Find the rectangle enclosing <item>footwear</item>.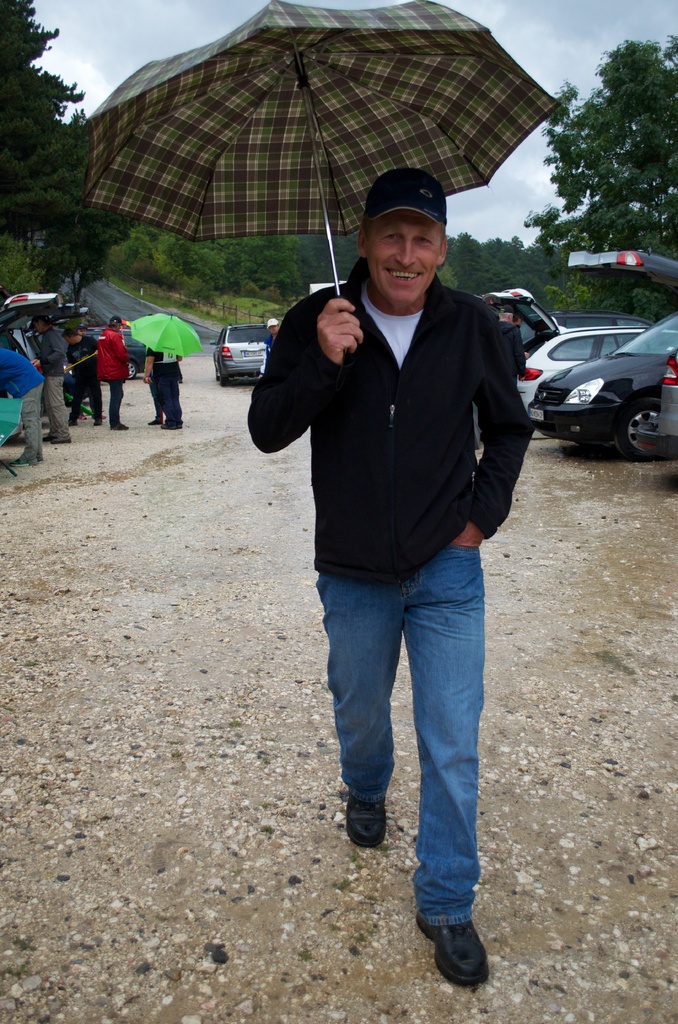
bbox=[111, 422, 129, 433].
